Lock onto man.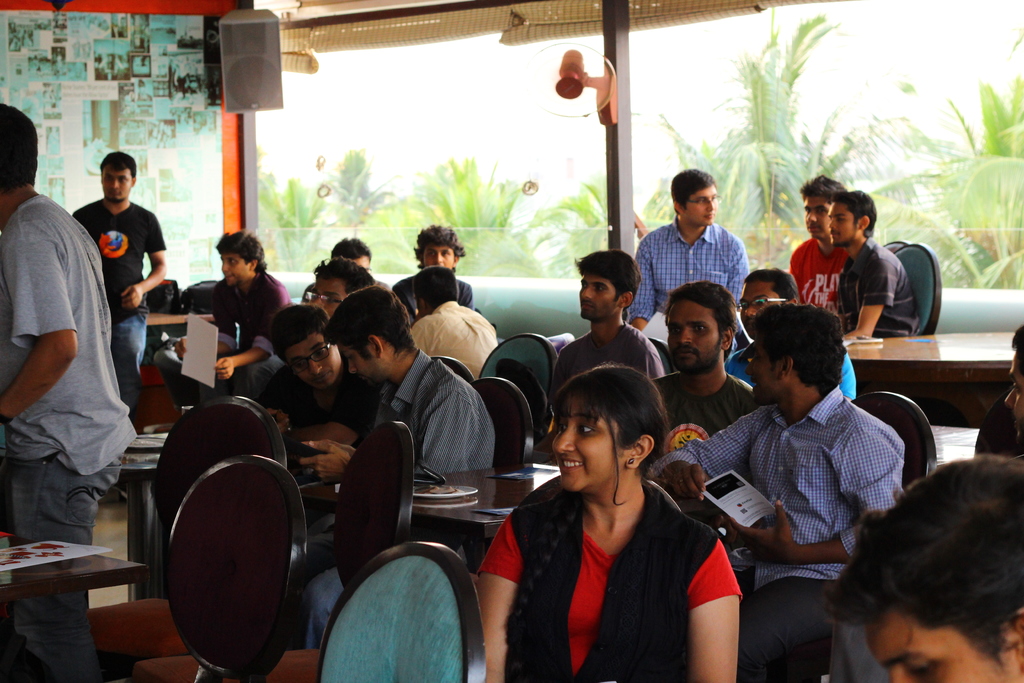
Locked: 634, 165, 750, 368.
